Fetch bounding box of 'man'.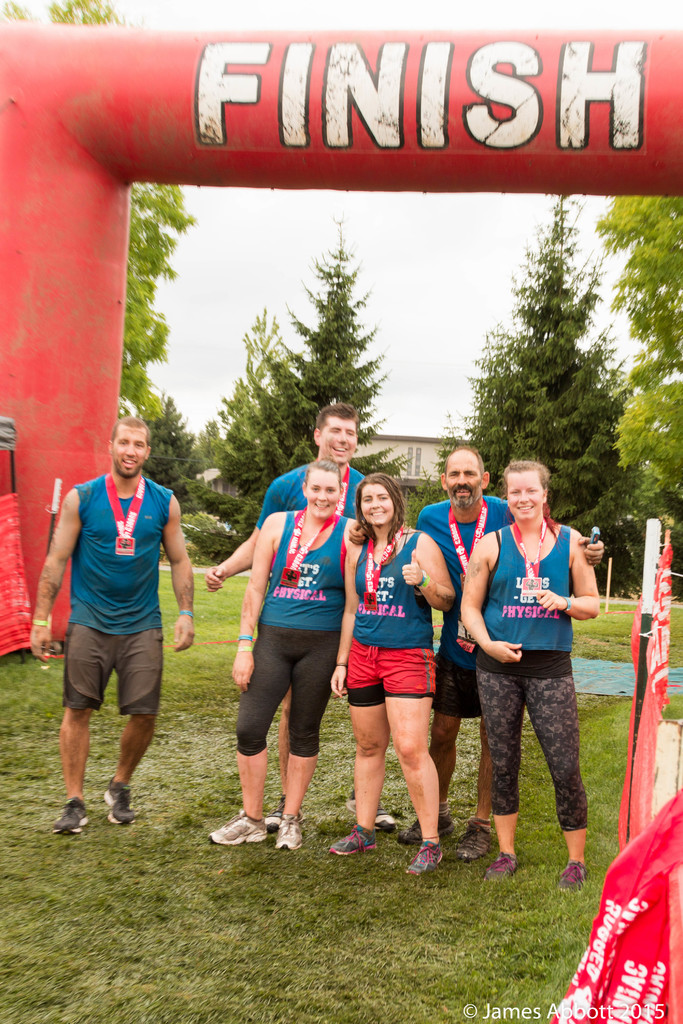
Bbox: 32/419/192/830.
